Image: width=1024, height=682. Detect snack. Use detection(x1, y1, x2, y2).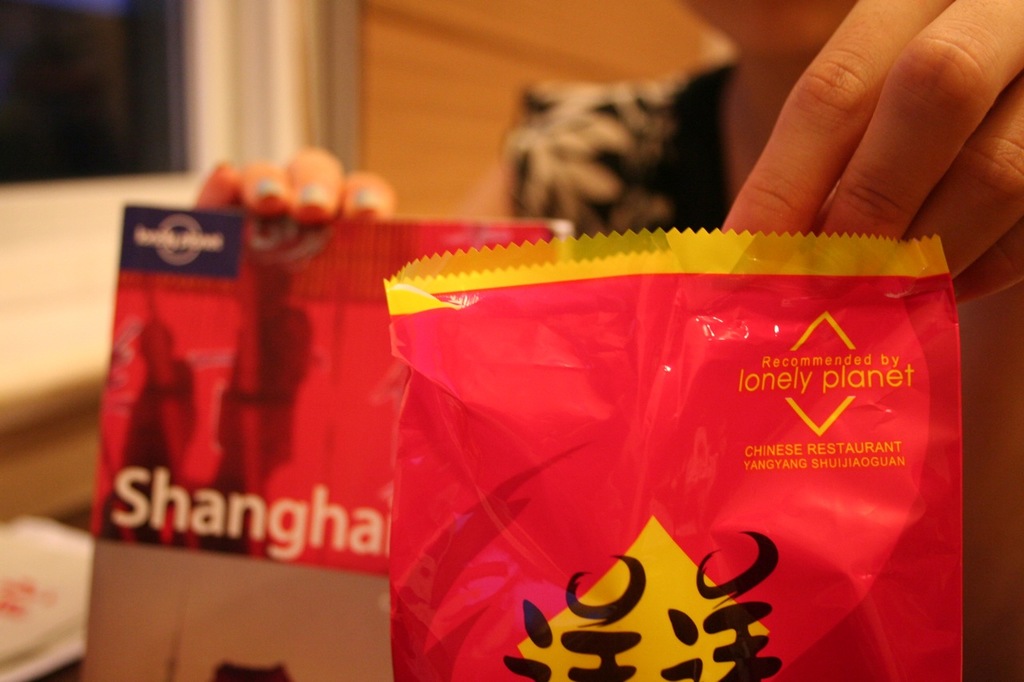
detection(495, 62, 730, 241).
